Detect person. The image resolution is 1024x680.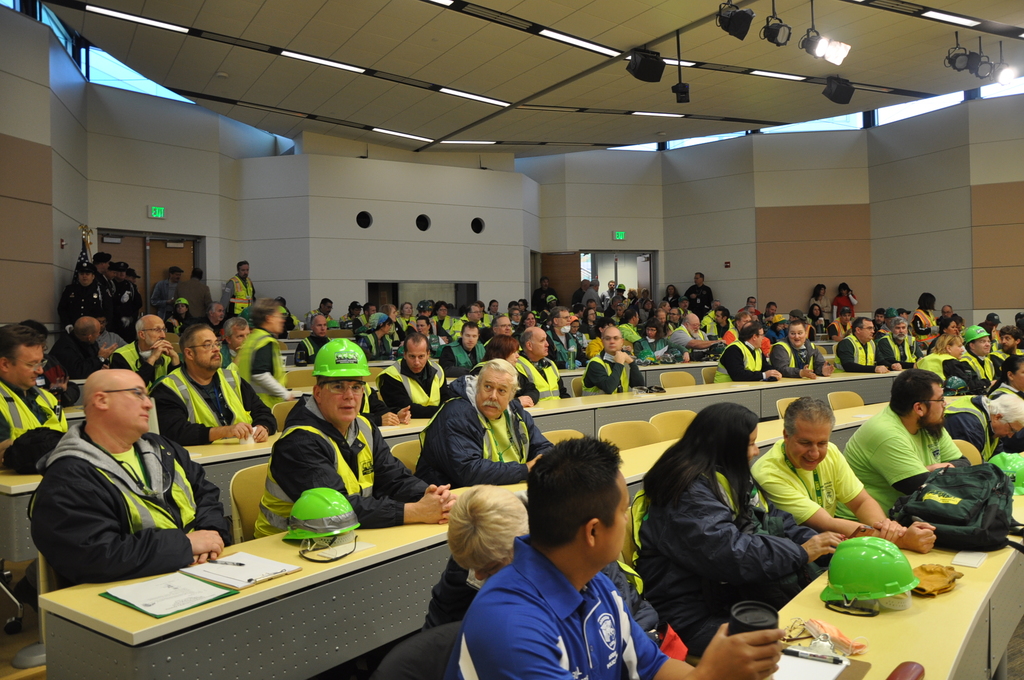
[795,312,799,316].
